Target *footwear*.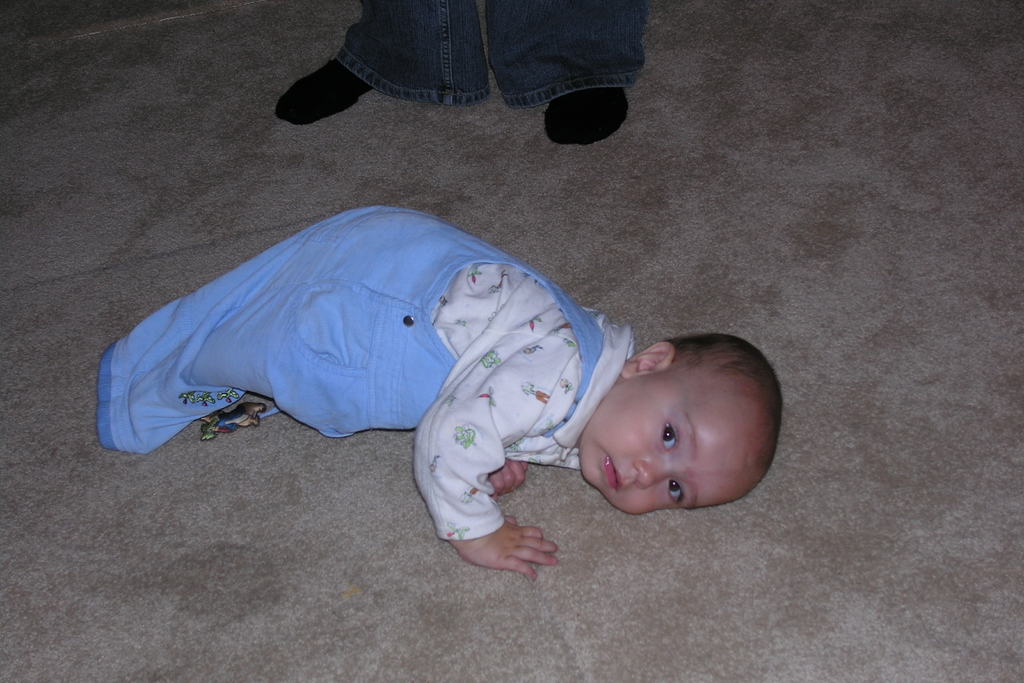
Target region: bbox(275, 44, 365, 116).
